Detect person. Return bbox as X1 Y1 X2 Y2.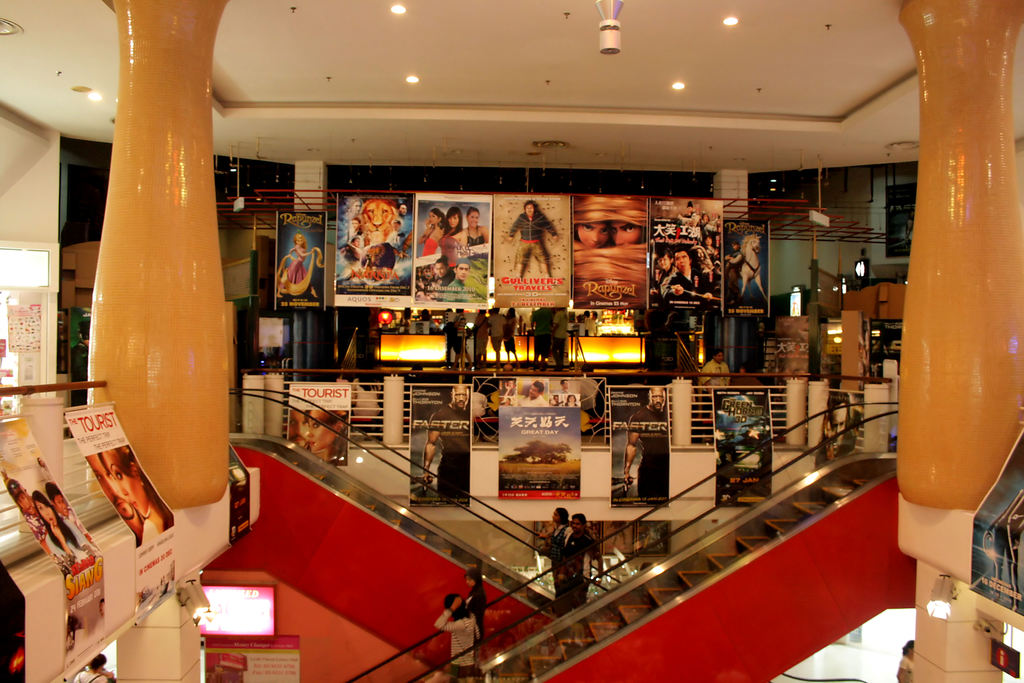
824 400 856 454.
